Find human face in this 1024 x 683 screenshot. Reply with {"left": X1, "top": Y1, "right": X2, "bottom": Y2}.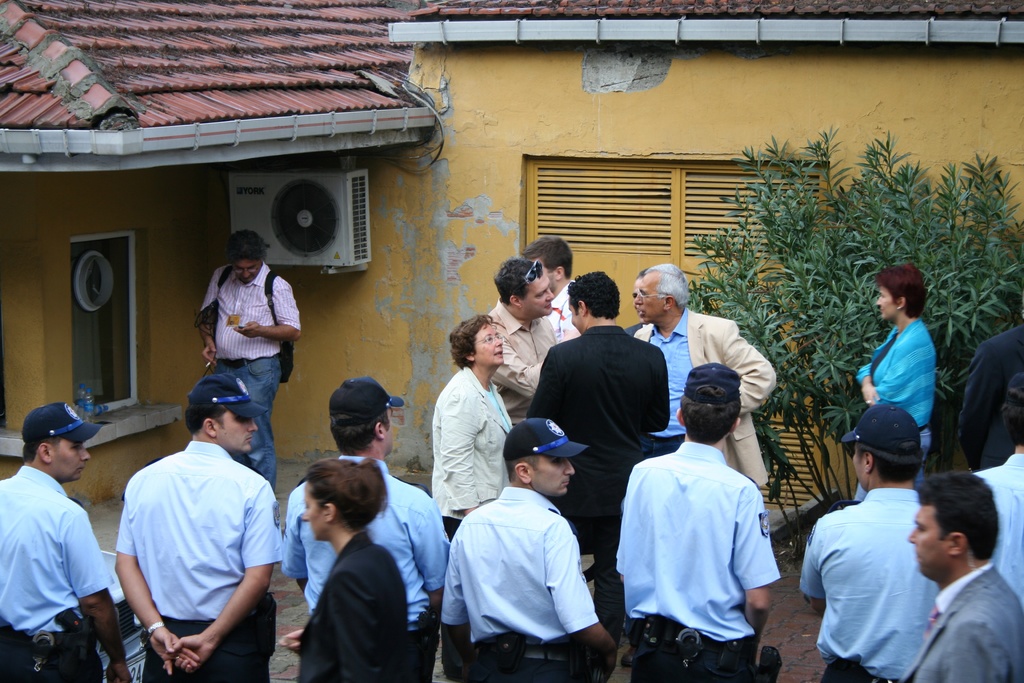
{"left": 533, "top": 456, "right": 578, "bottom": 499}.
